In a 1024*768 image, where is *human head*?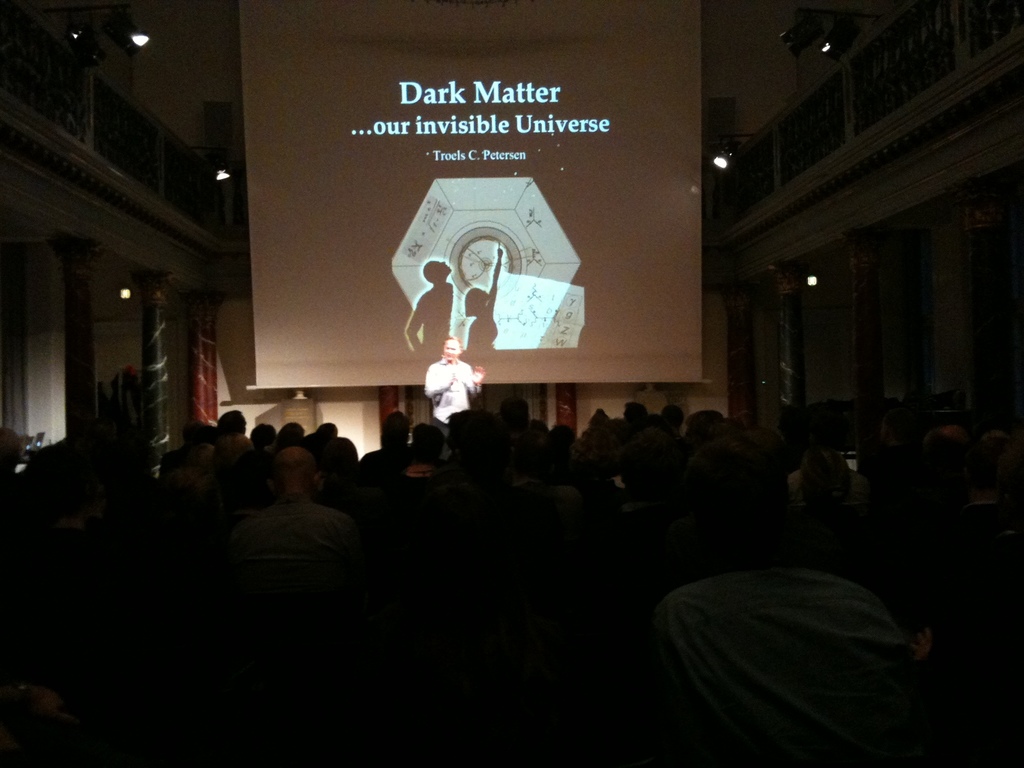
box(525, 415, 551, 451).
